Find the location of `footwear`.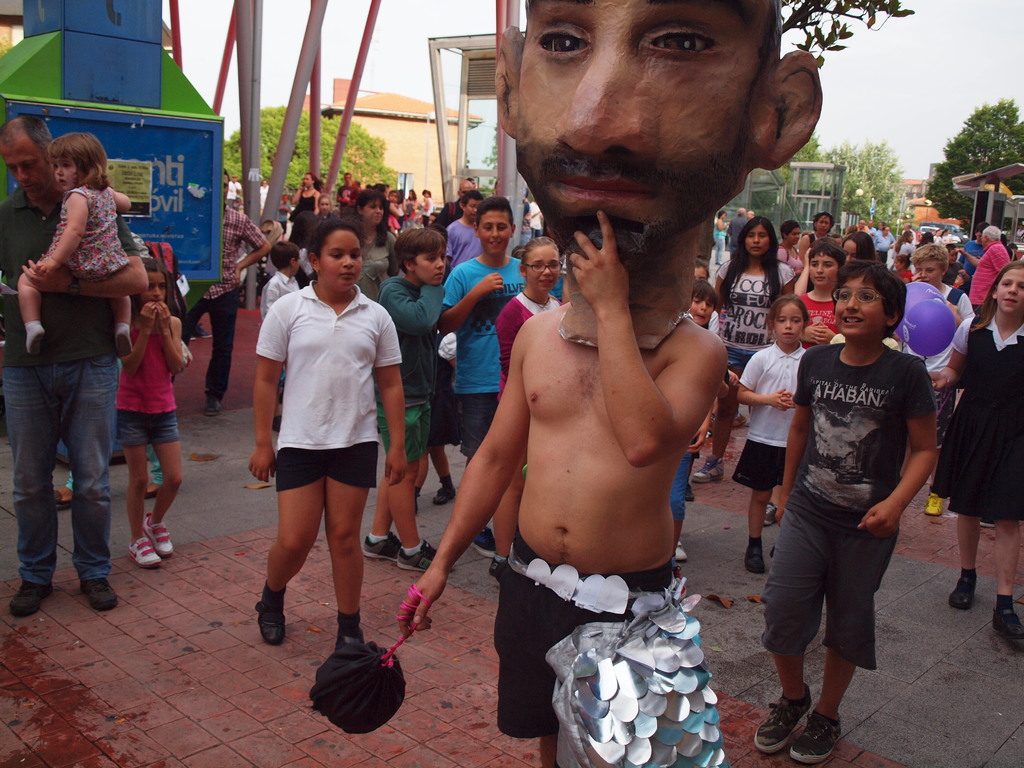
Location: l=250, t=582, r=289, b=650.
